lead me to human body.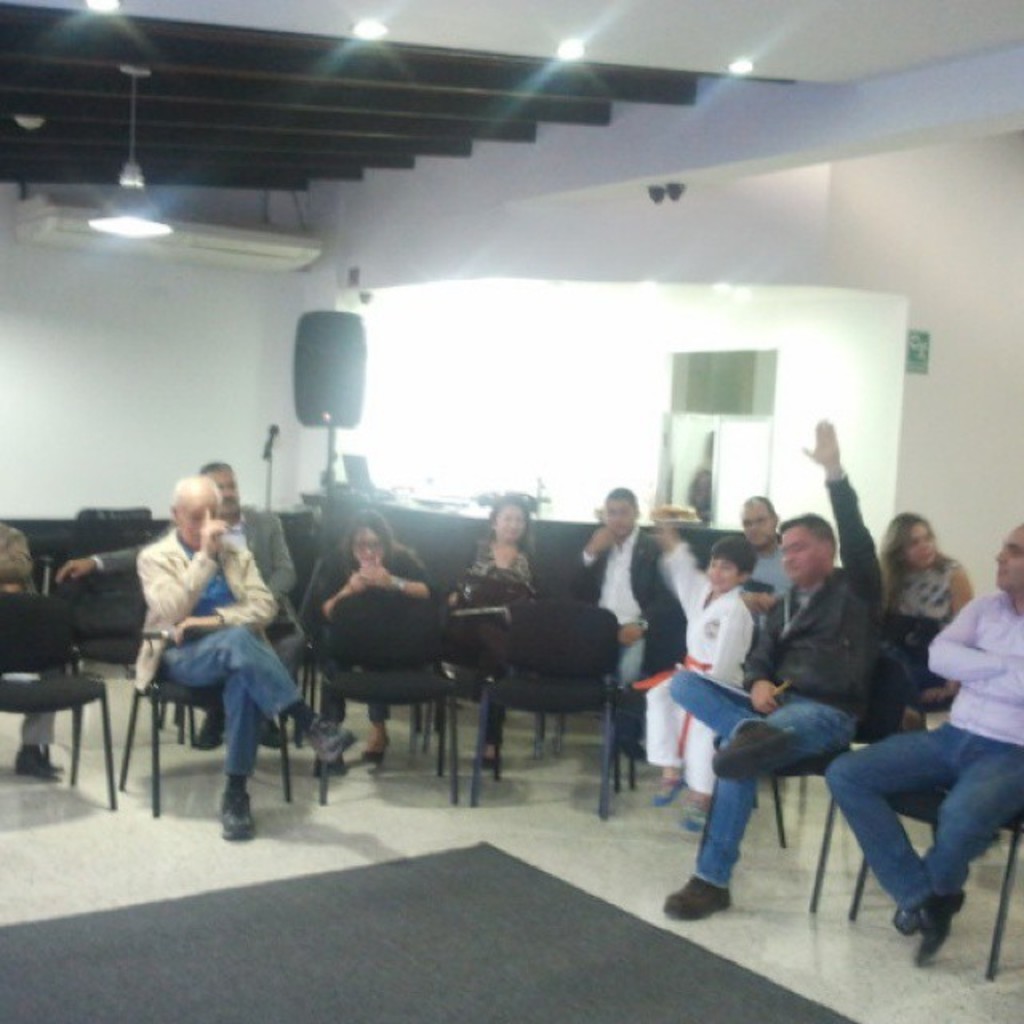
Lead to 312,544,427,746.
